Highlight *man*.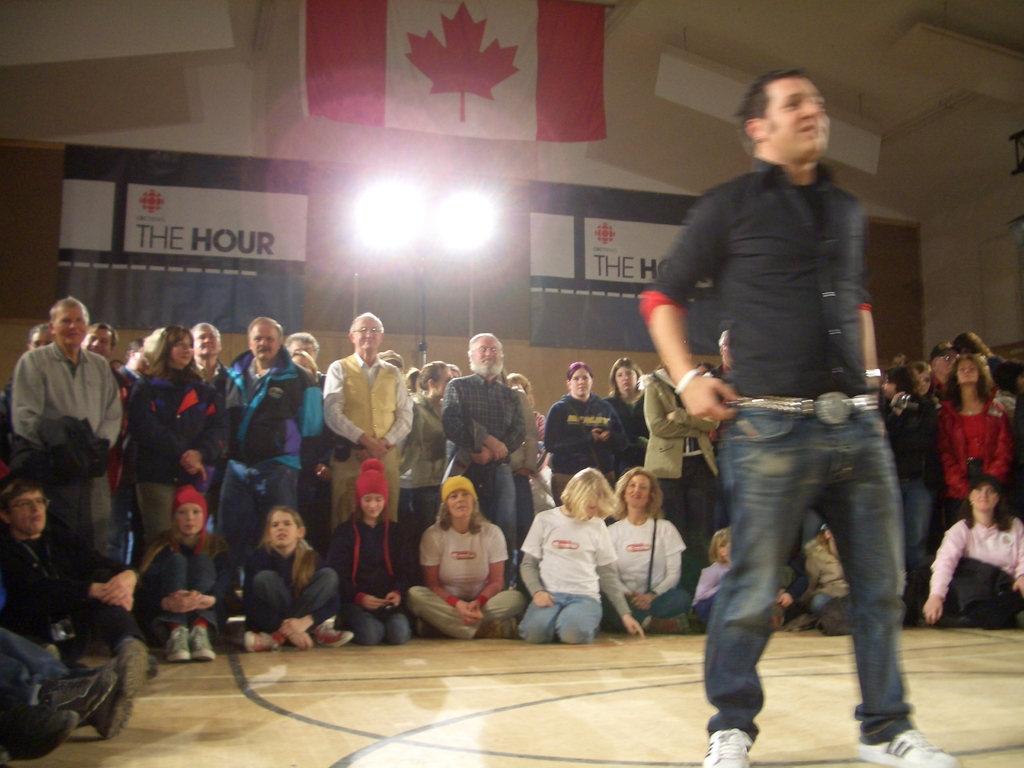
Highlighted region: [8,298,120,451].
